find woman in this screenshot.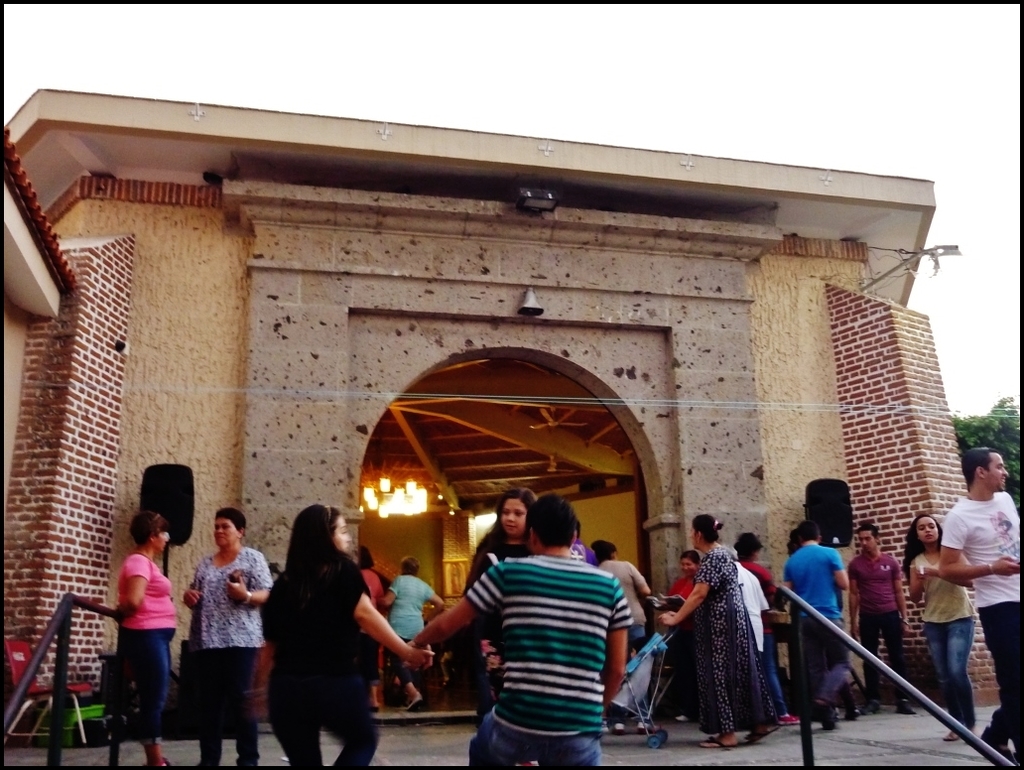
The bounding box for woman is 254:503:429:769.
